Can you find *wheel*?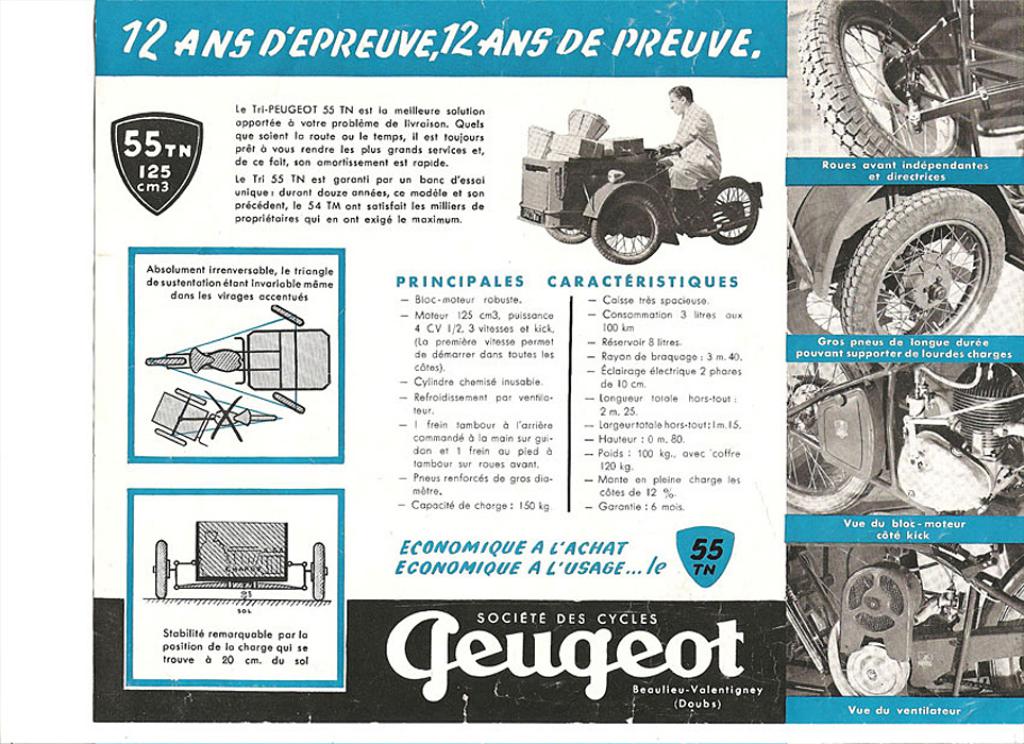
Yes, bounding box: x1=544 y1=226 x2=590 y2=244.
